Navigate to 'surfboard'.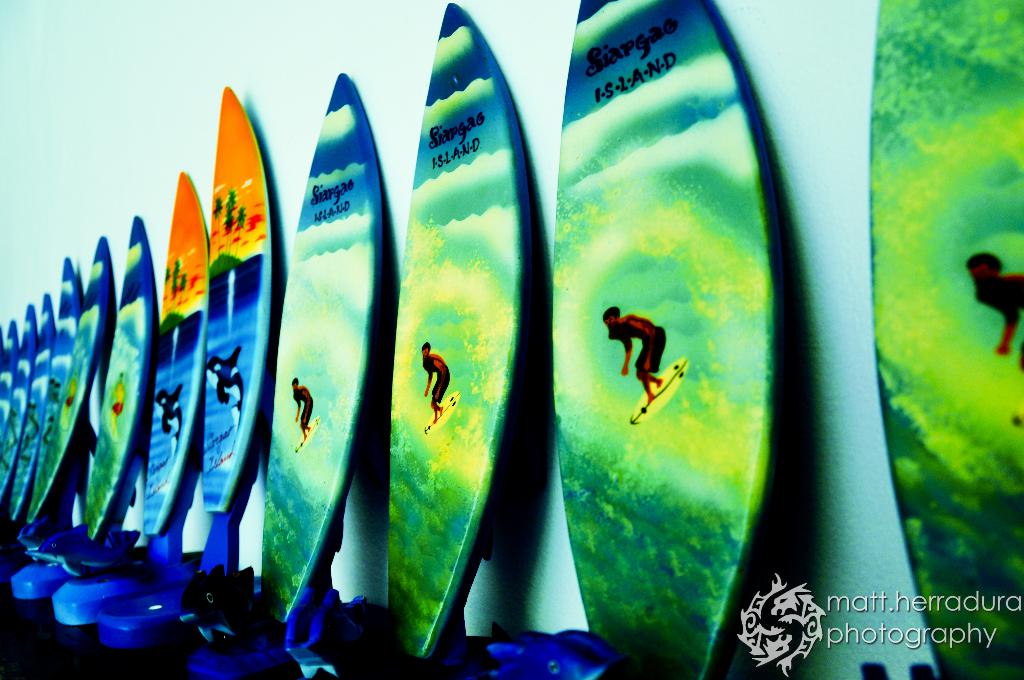
Navigation target: crop(627, 352, 689, 425).
